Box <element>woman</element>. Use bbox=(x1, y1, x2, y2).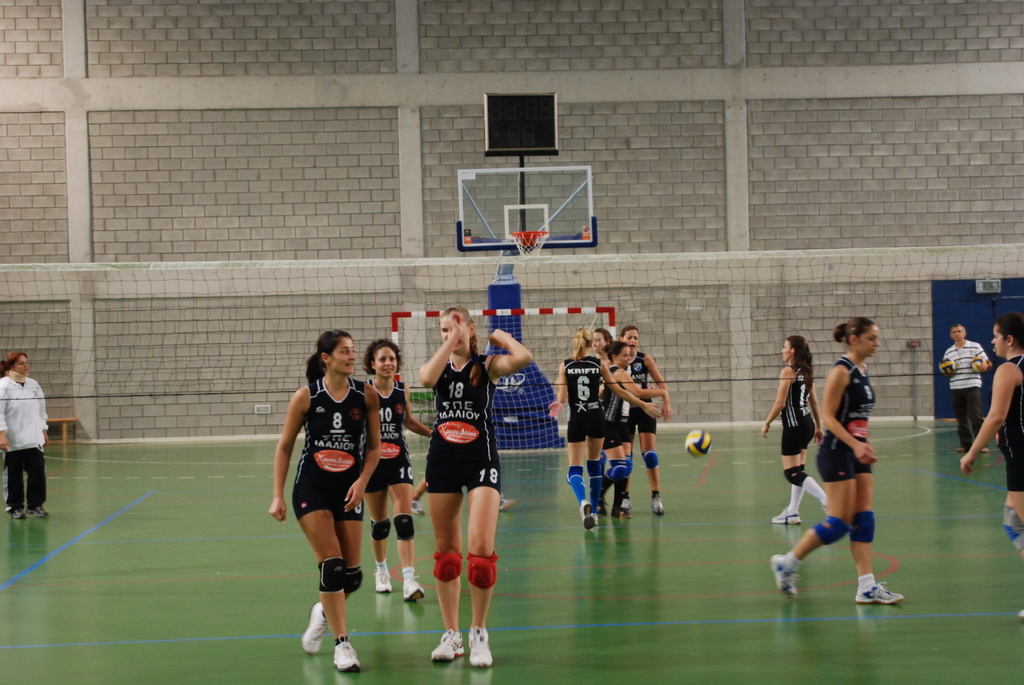
bbox=(272, 329, 378, 674).
